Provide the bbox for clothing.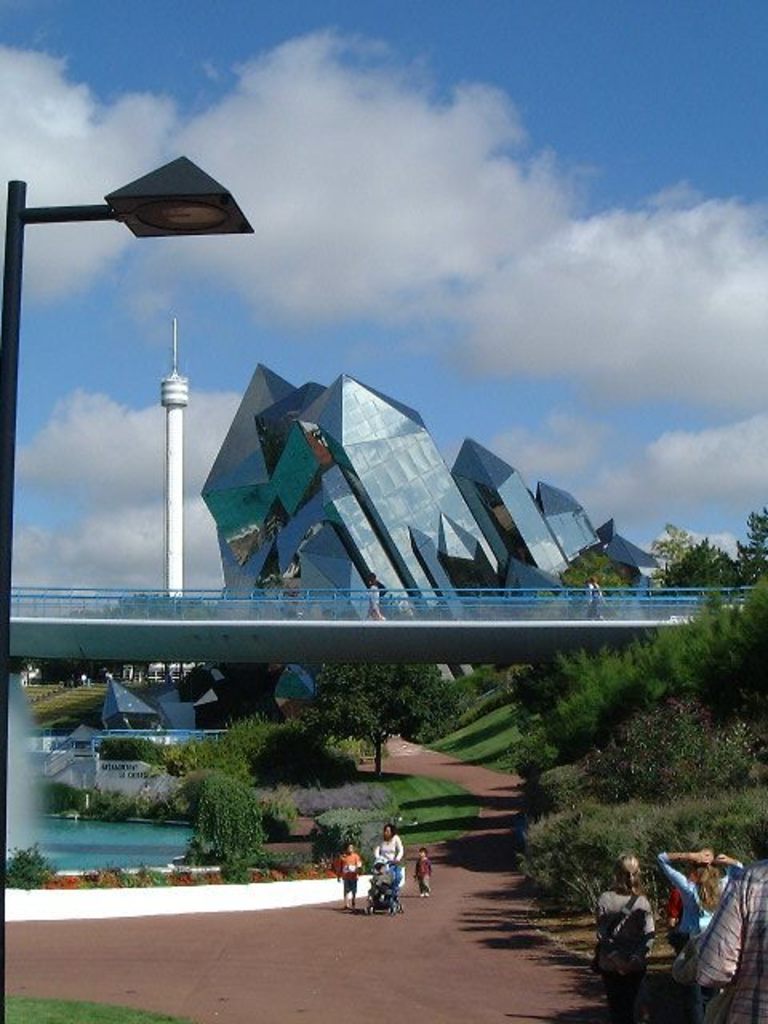
bbox=(338, 851, 360, 894).
